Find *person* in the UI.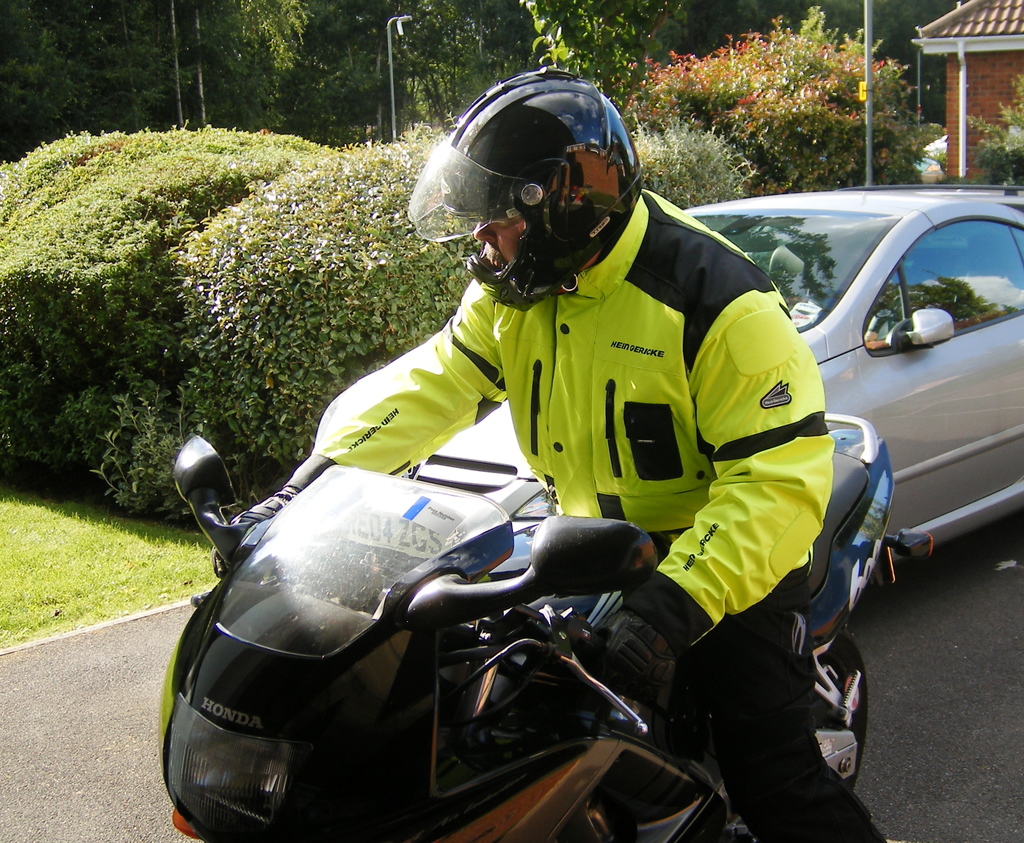
UI element at l=249, t=93, r=851, b=807.
